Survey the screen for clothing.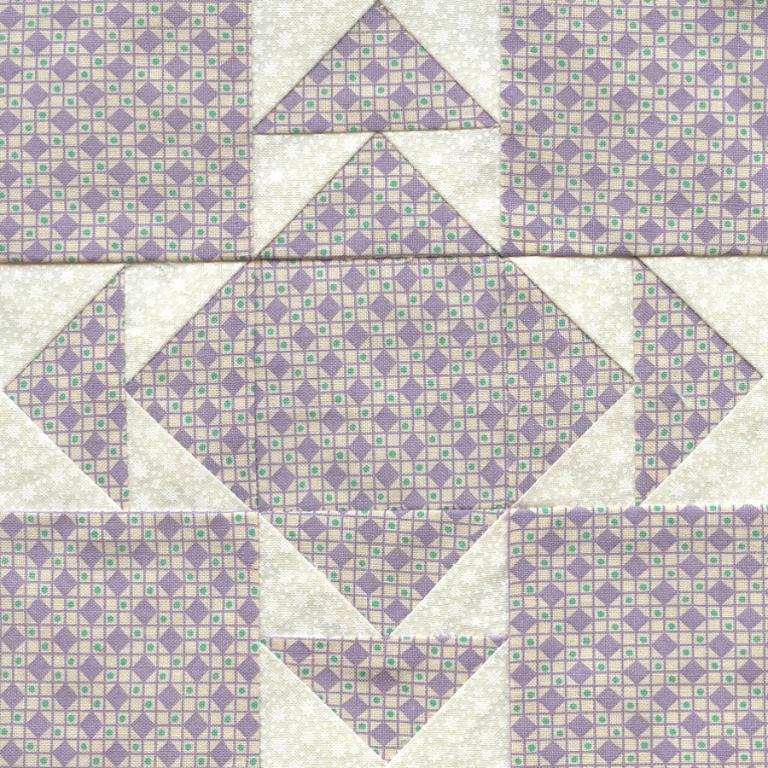
Survey found: 11/273/131/511.
